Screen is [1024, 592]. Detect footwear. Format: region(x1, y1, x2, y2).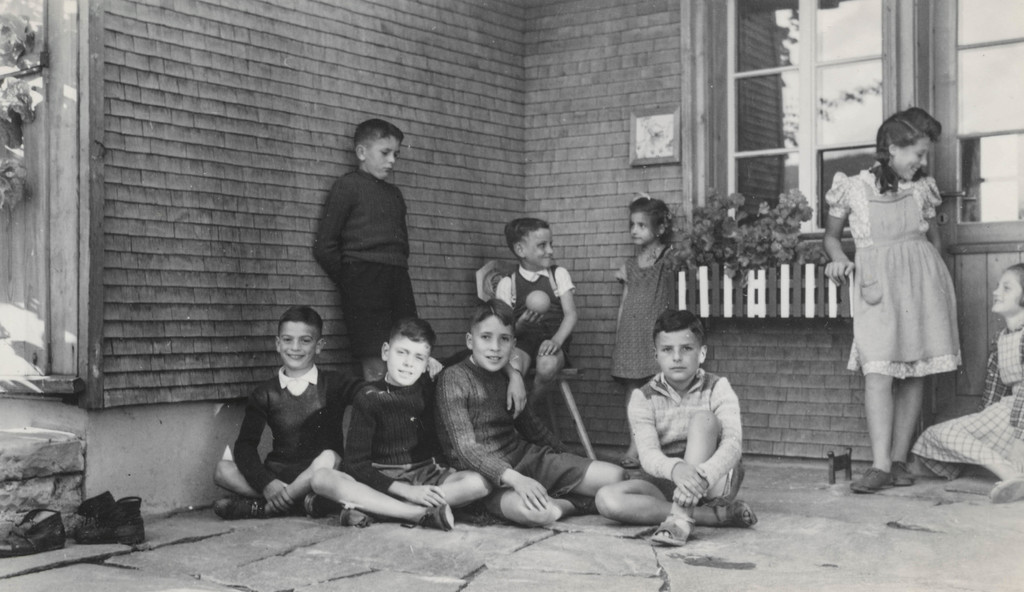
region(212, 496, 265, 518).
